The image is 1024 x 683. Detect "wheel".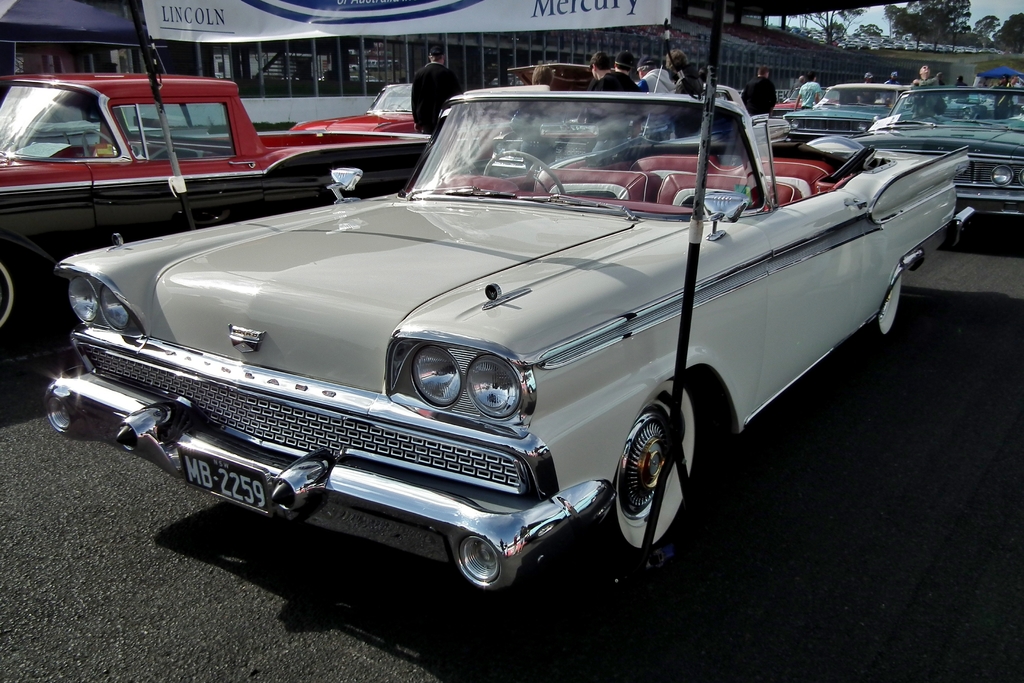
Detection: <box>614,395,703,563</box>.
